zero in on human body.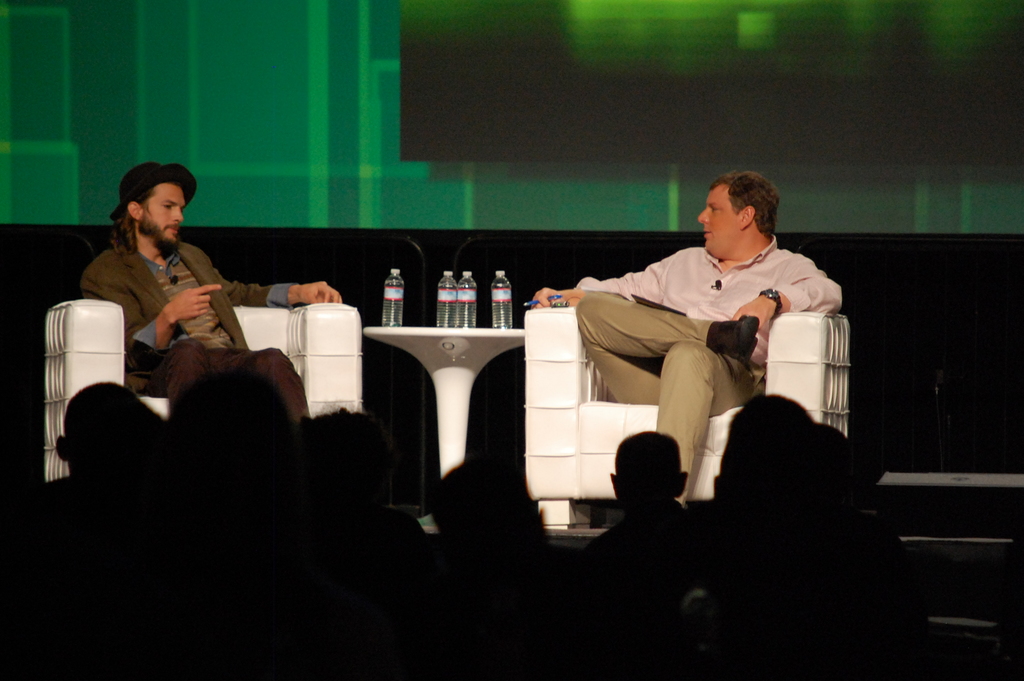
Zeroed in: rect(76, 145, 299, 428).
